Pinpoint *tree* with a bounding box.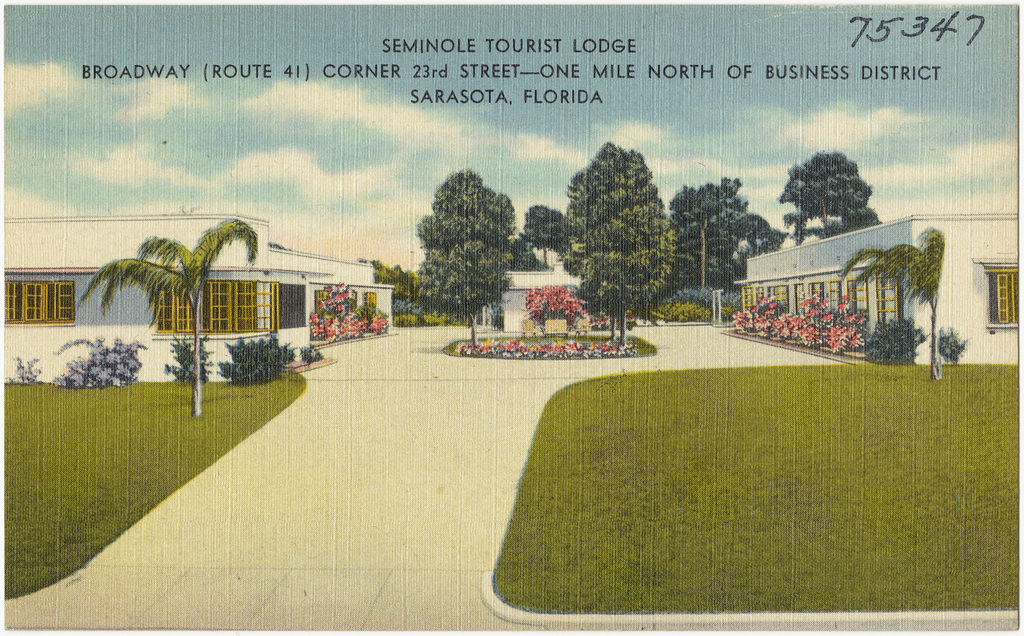
rect(352, 255, 412, 314).
